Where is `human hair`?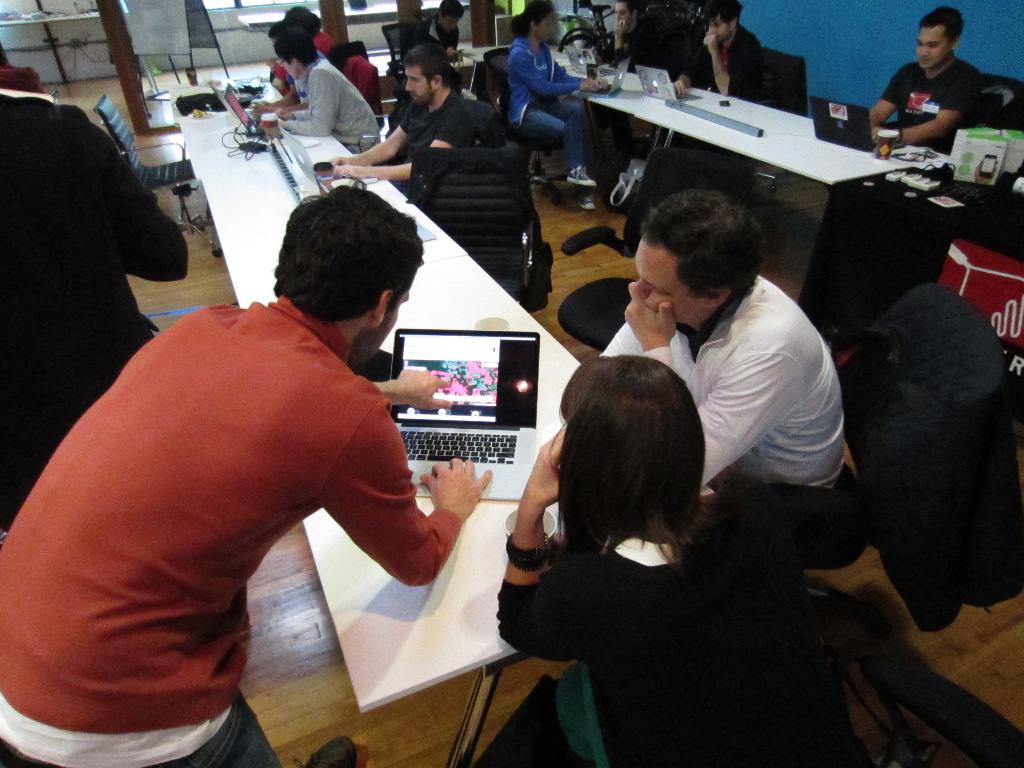
rect(271, 180, 425, 327).
